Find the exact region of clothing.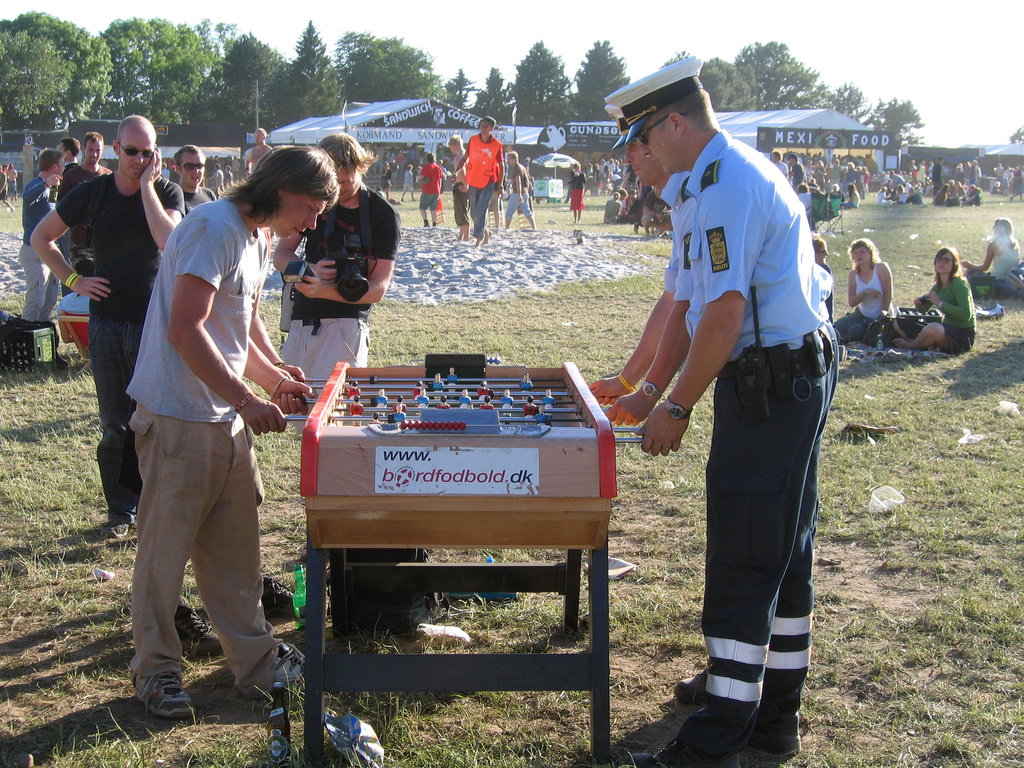
Exact region: locate(569, 166, 585, 212).
